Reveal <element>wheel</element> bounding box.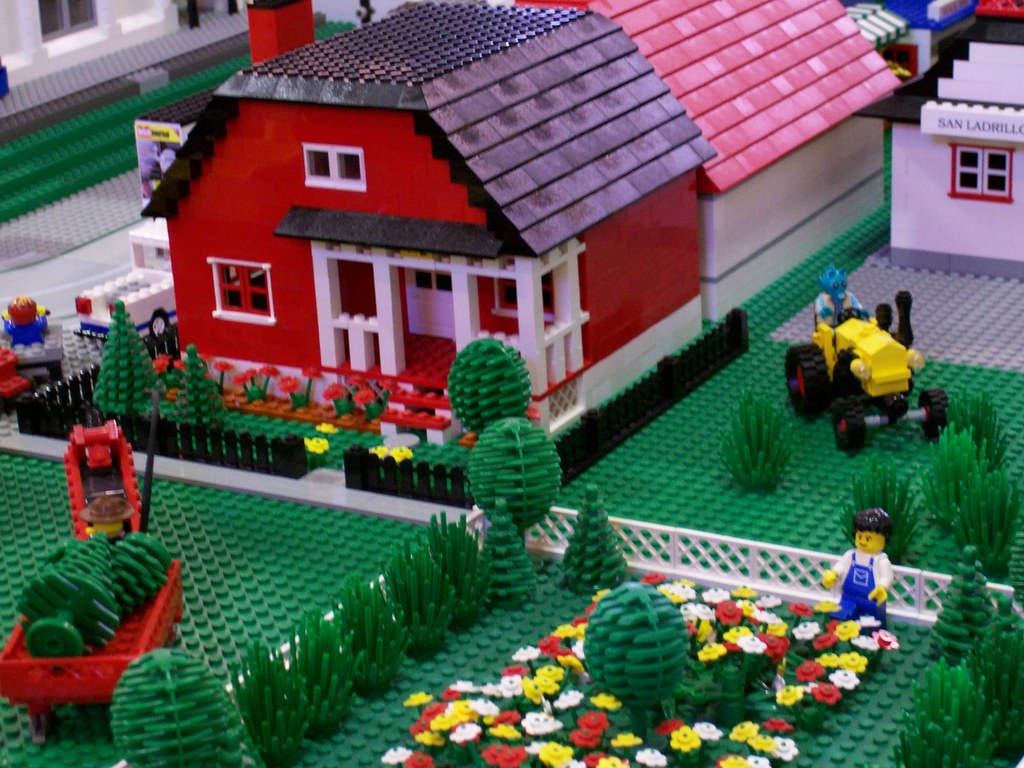
Revealed: bbox(829, 399, 867, 456).
